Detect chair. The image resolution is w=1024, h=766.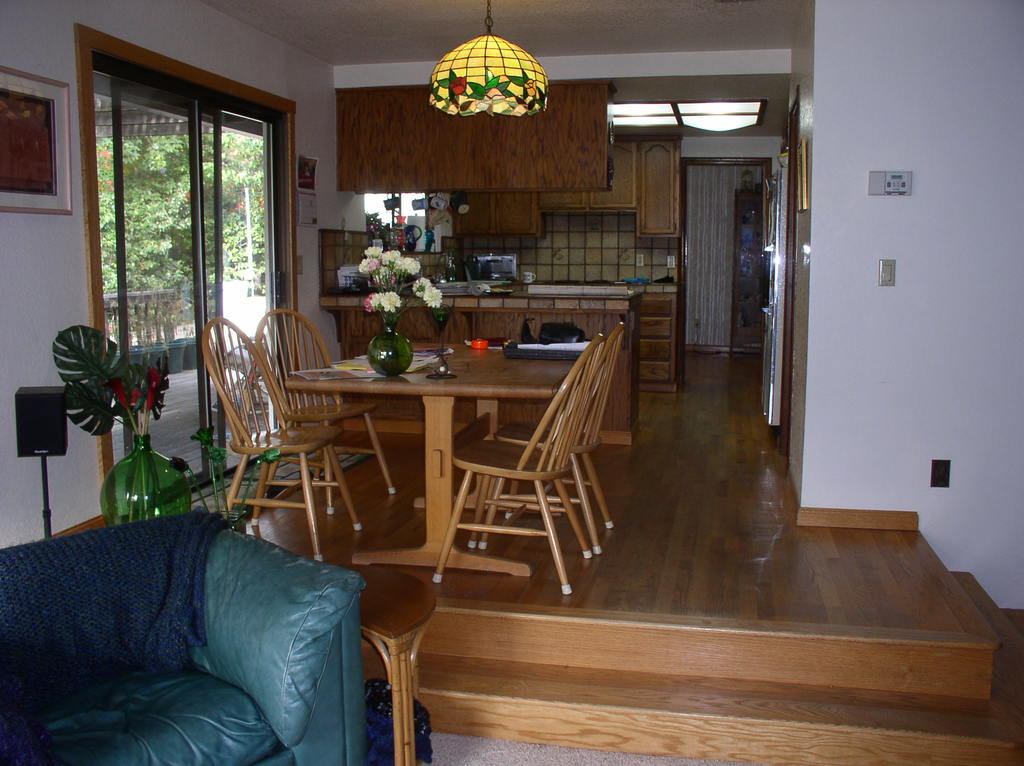
Rect(474, 326, 630, 538).
